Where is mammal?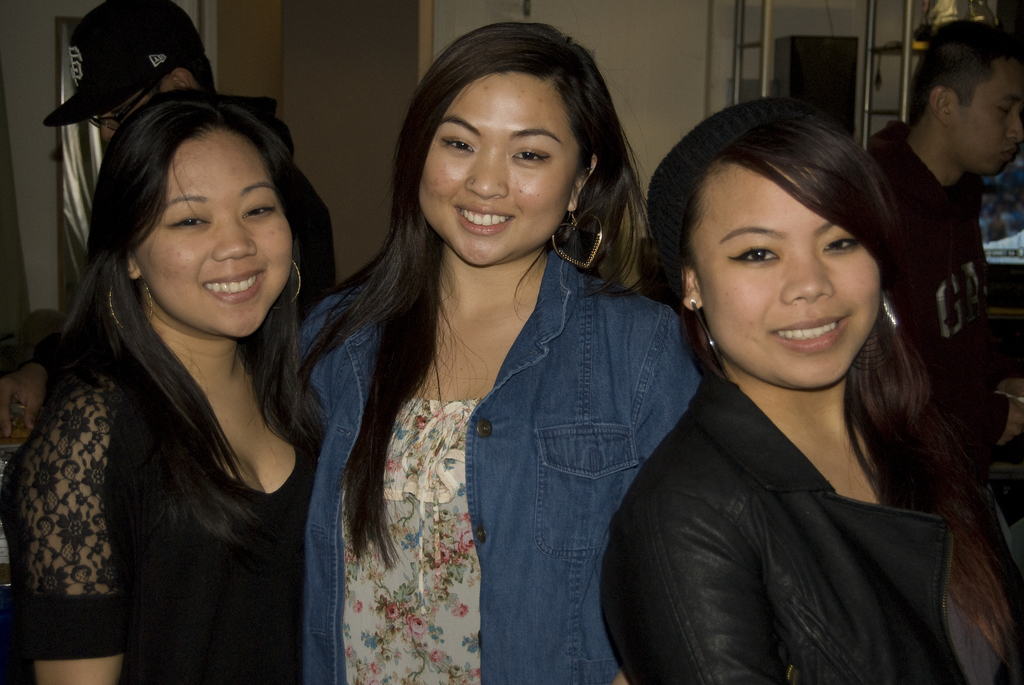
{"left": 271, "top": 19, "right": 706, "bottom": 684}.
